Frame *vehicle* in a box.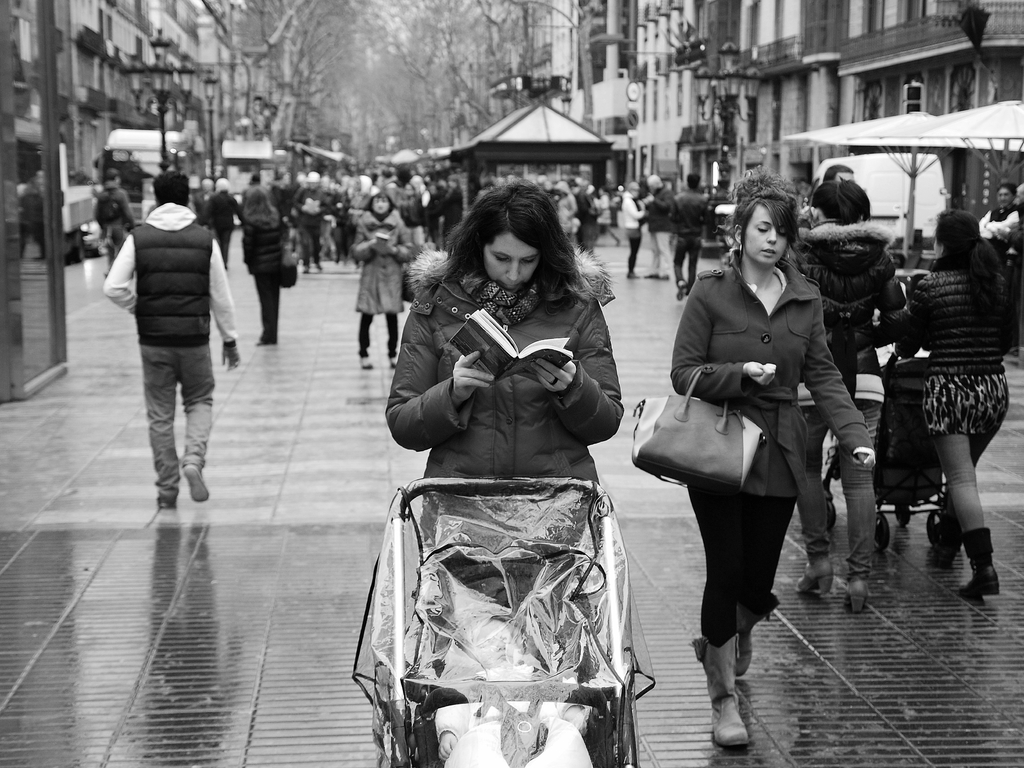
l=353, t=475, r=660, b=767.
